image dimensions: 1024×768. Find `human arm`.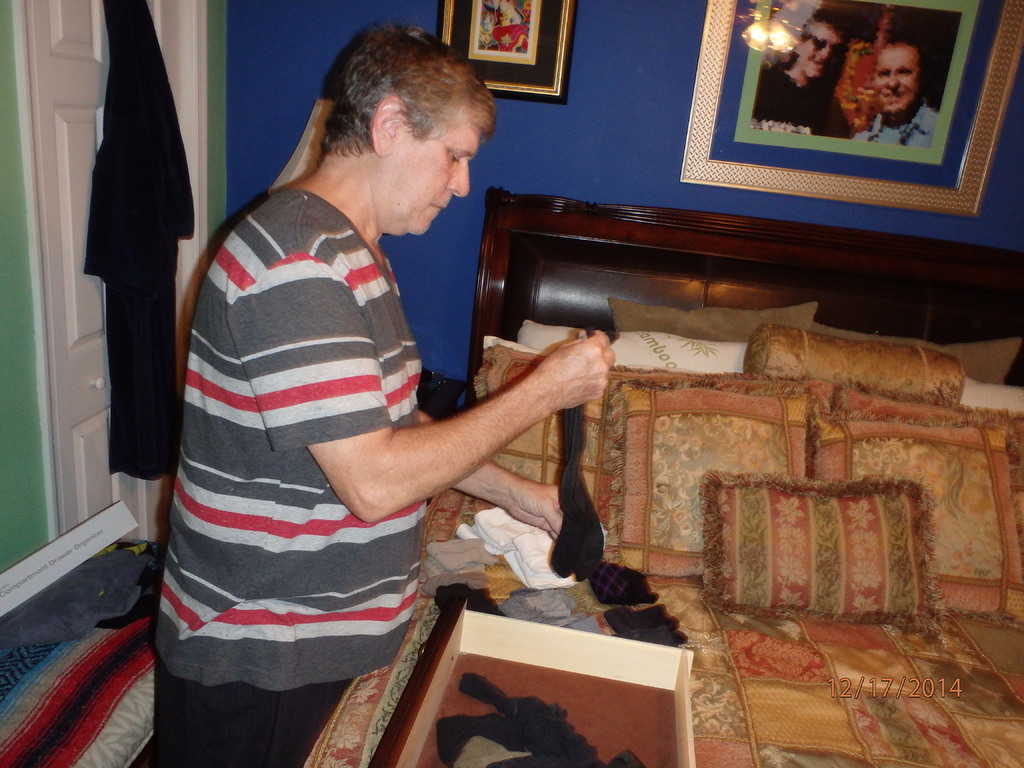
Rect(390, 388, 584, 531).
